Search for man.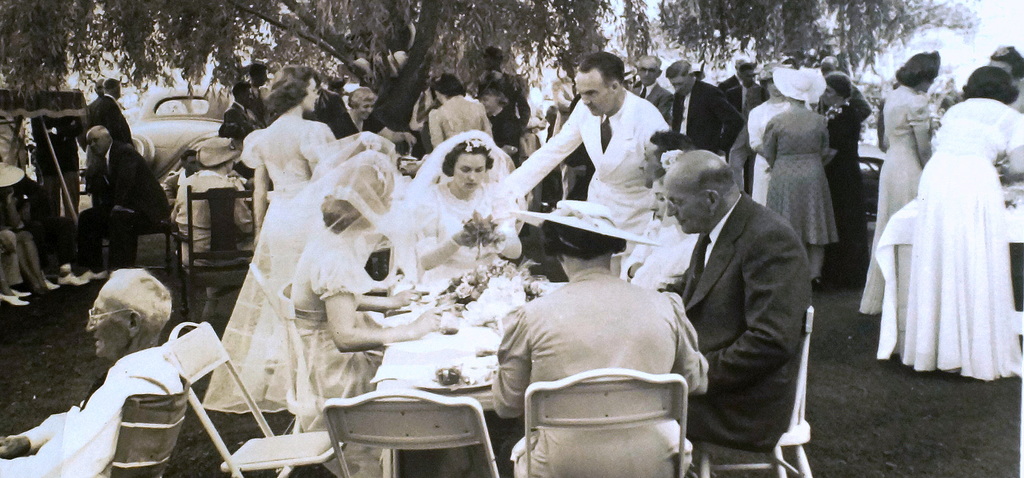
Found at BBox(630, 52, 668, 118).
